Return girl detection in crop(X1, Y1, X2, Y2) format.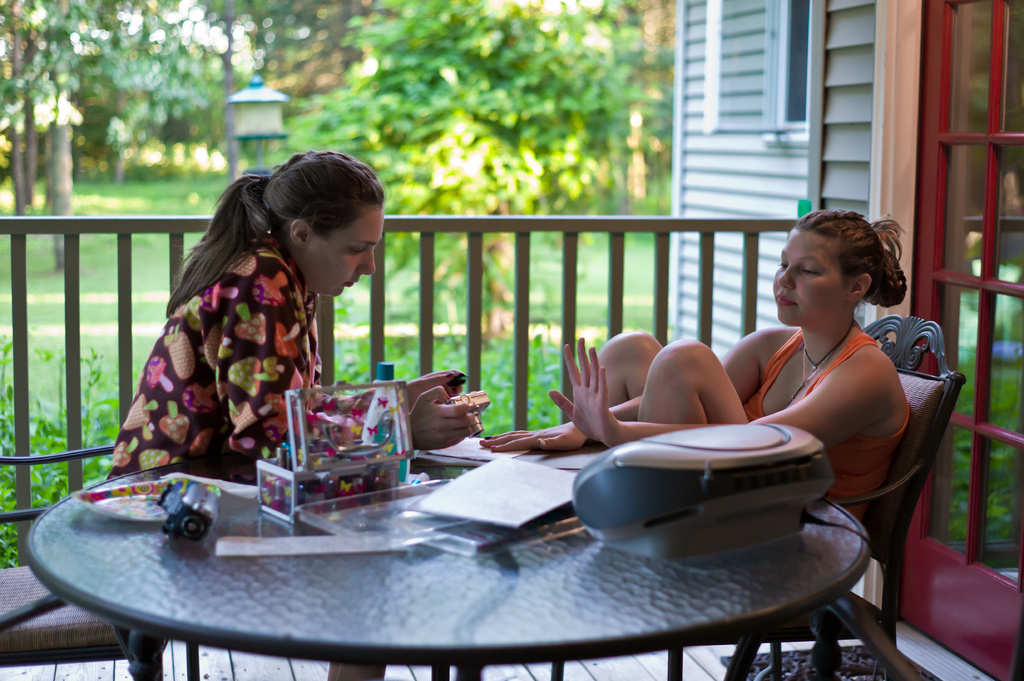
crop(474, 208, 917, 541).
